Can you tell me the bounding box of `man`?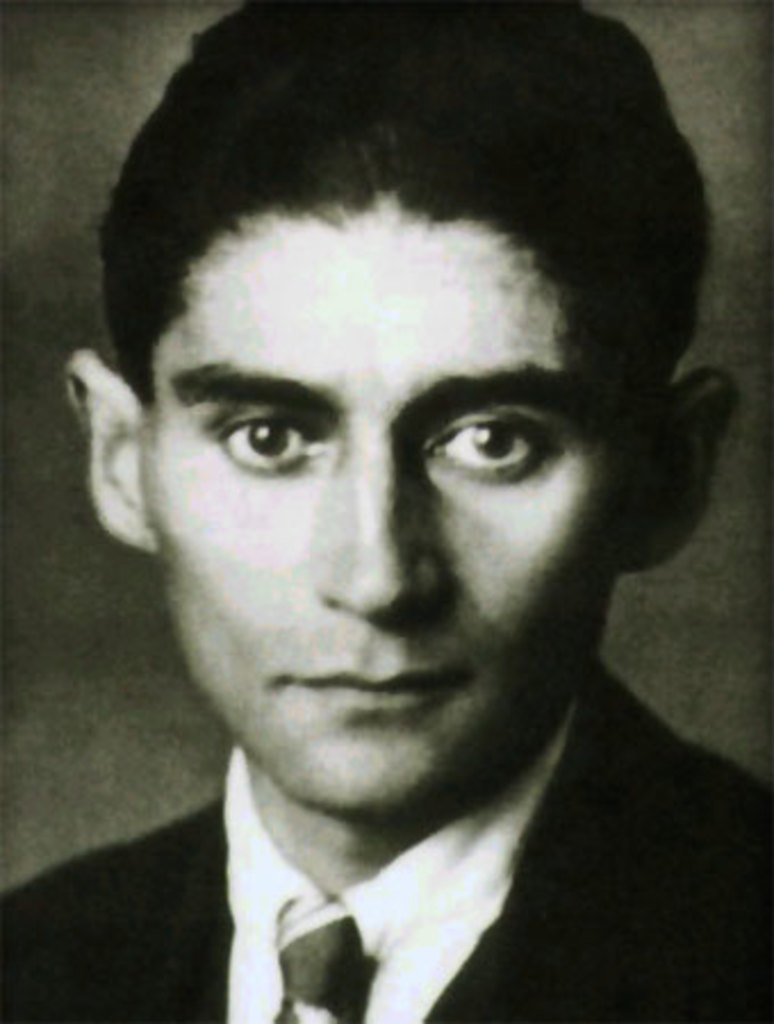
[left=11, top=0, right=773, bottom=1001].
